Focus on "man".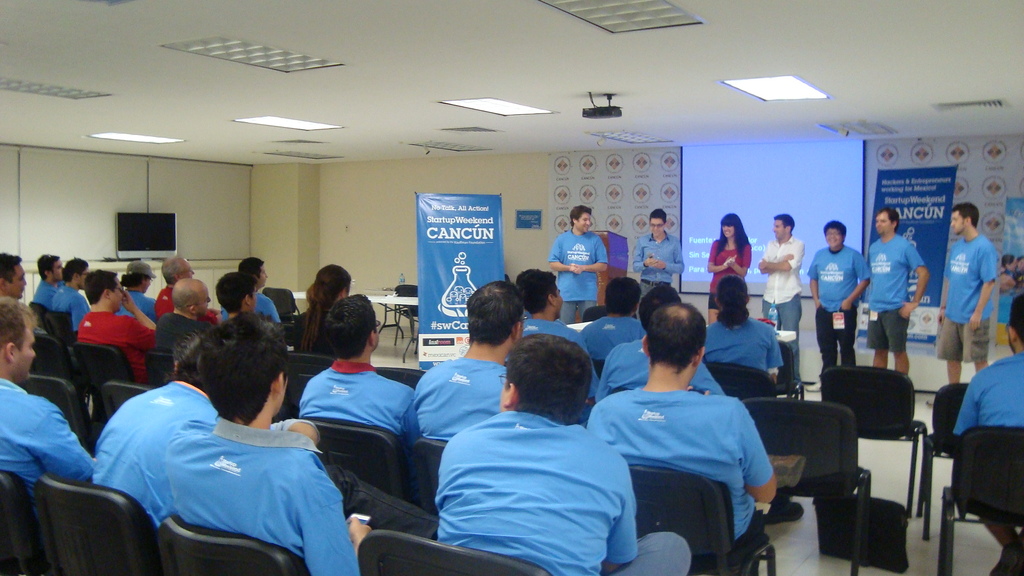
Focused at 221, 273, 257, 338.
